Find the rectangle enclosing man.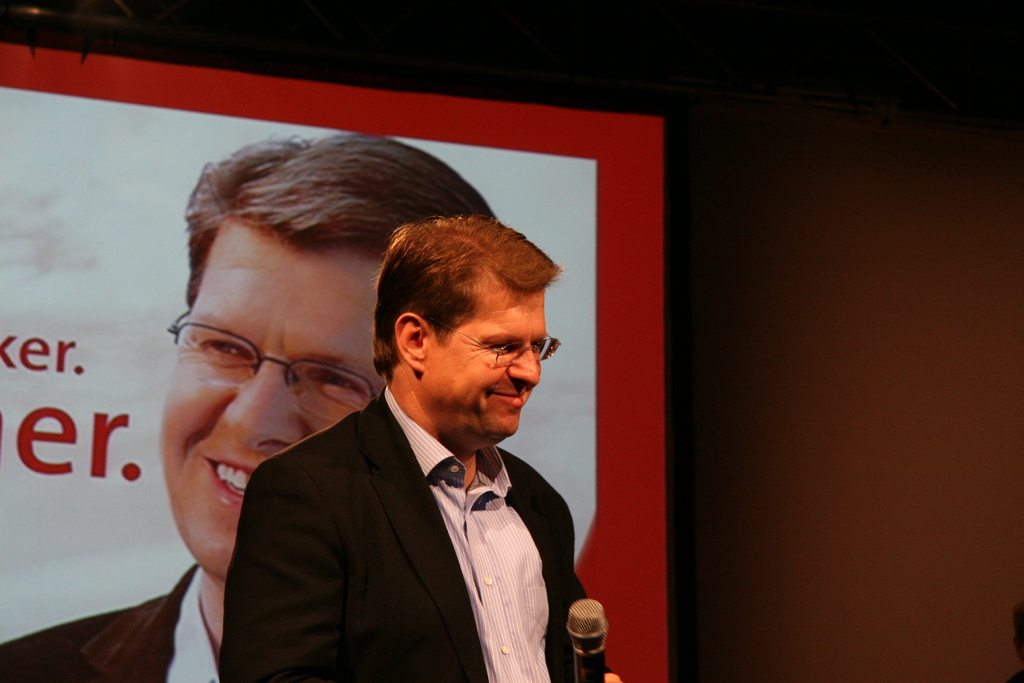
[0,135,497,682].
